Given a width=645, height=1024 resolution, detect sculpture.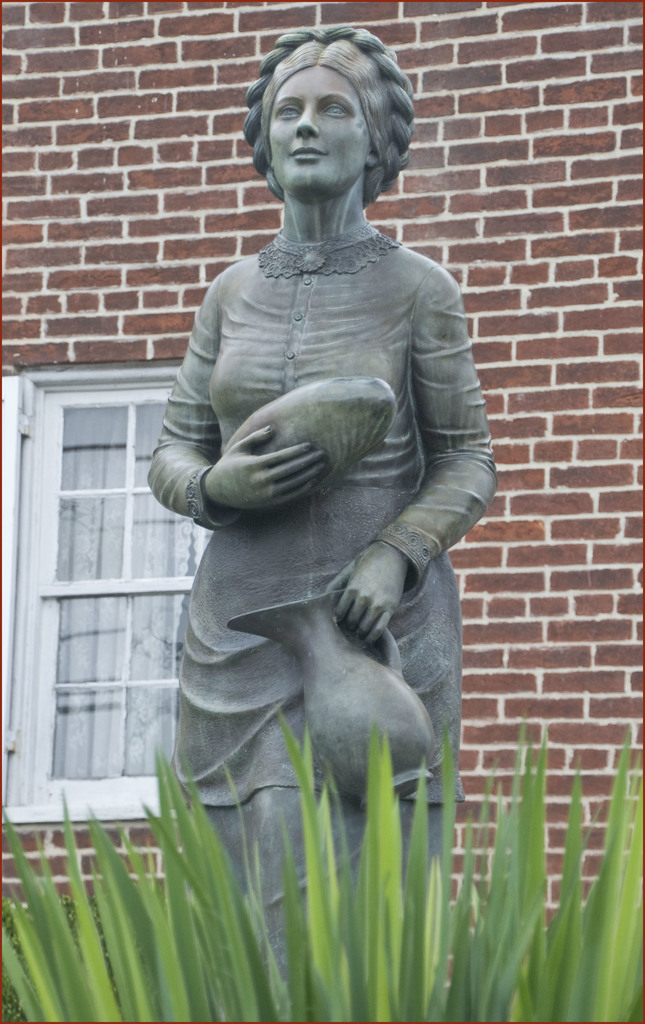
pyautogui.locateOnScreen(127, 31, 482, 998).
